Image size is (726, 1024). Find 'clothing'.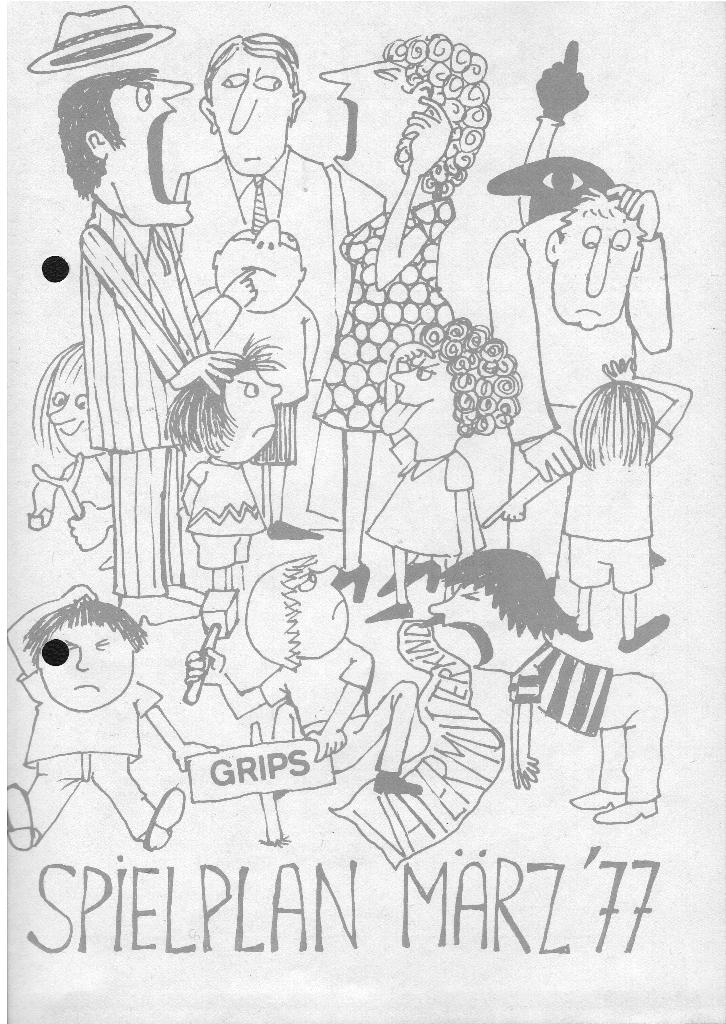
(left=303, top=189, right=455, bottom=433).
